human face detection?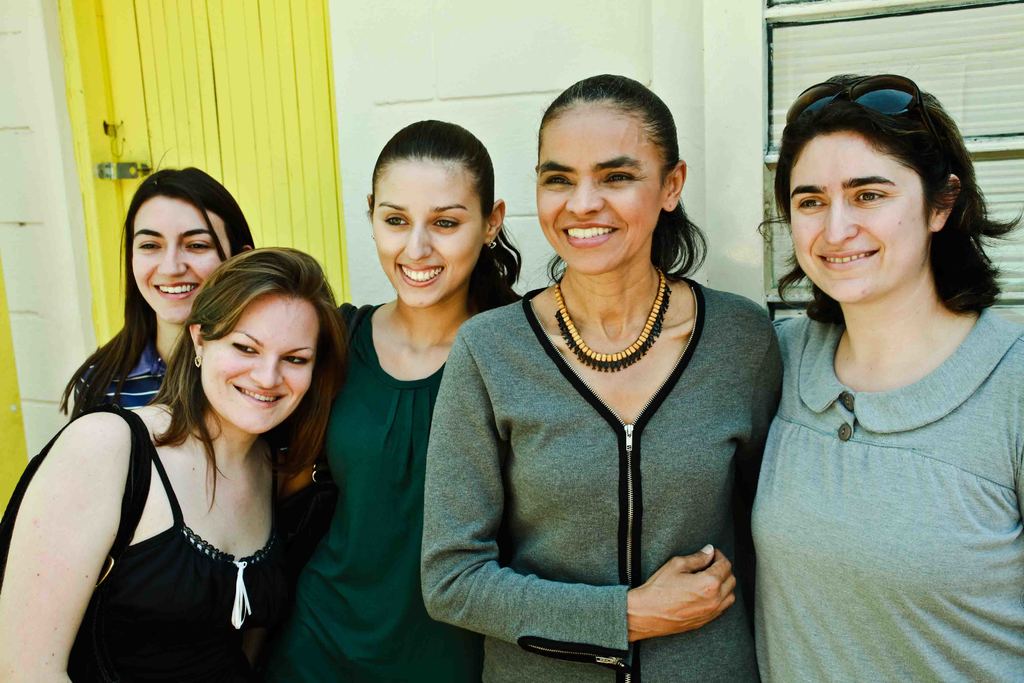
369:158:483:306
